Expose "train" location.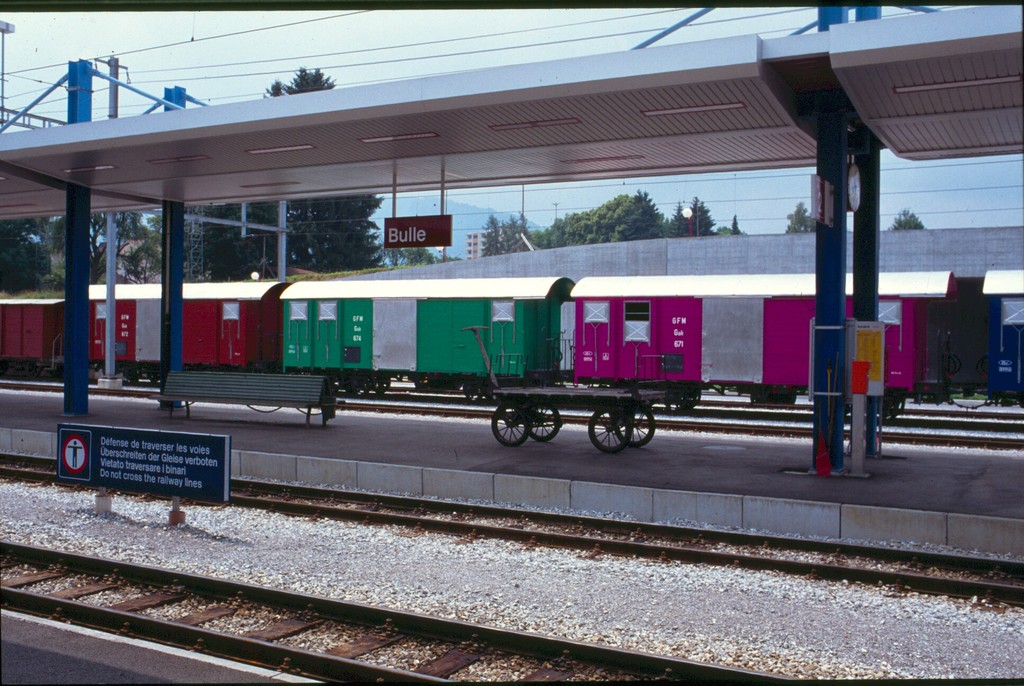
Exposed at bbox(1, 266, 1023, 420).
